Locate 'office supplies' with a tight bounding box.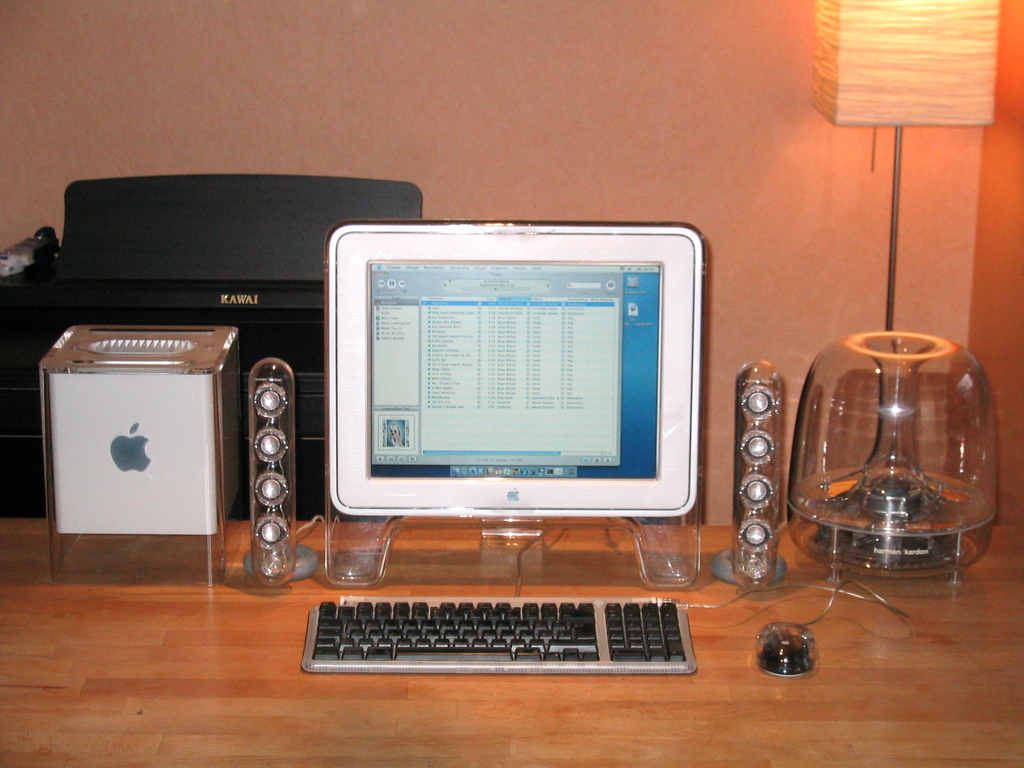
324:227:706:584.
